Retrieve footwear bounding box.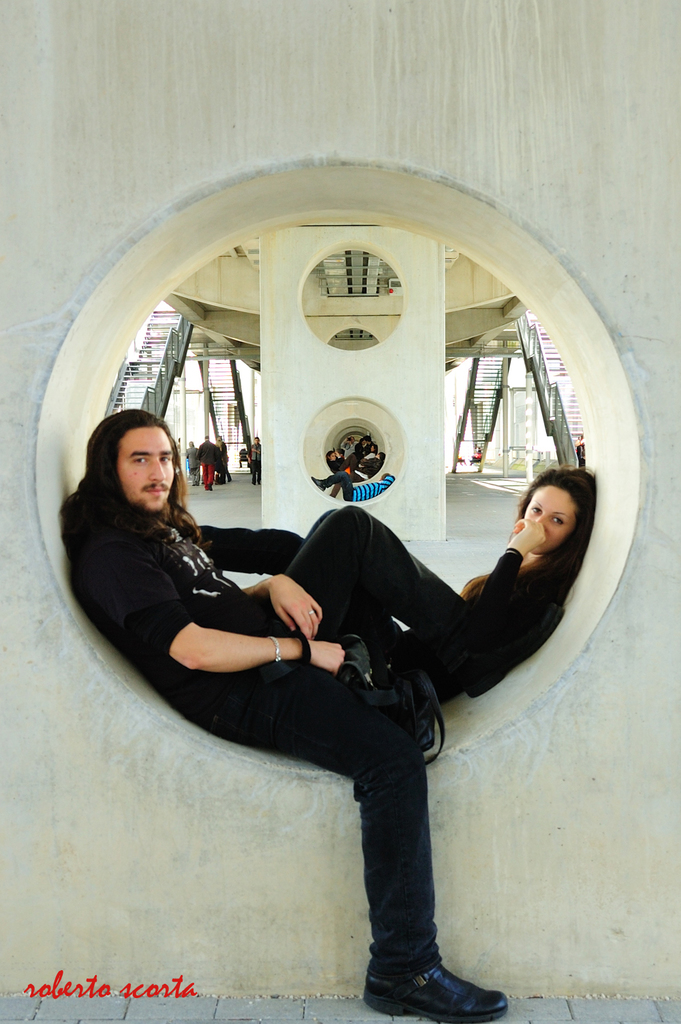
Bounding box: pyautogui.locateOnScreen(257, 480, 262, 485).
